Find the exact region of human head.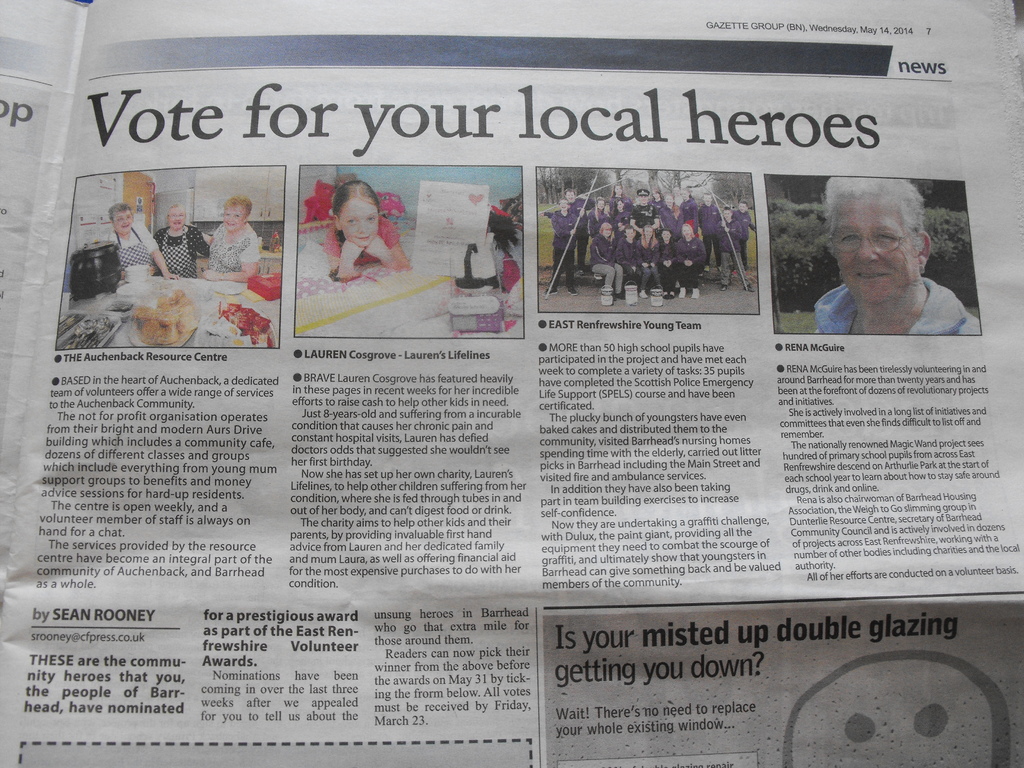
Exact region: 682/223/694/239.
